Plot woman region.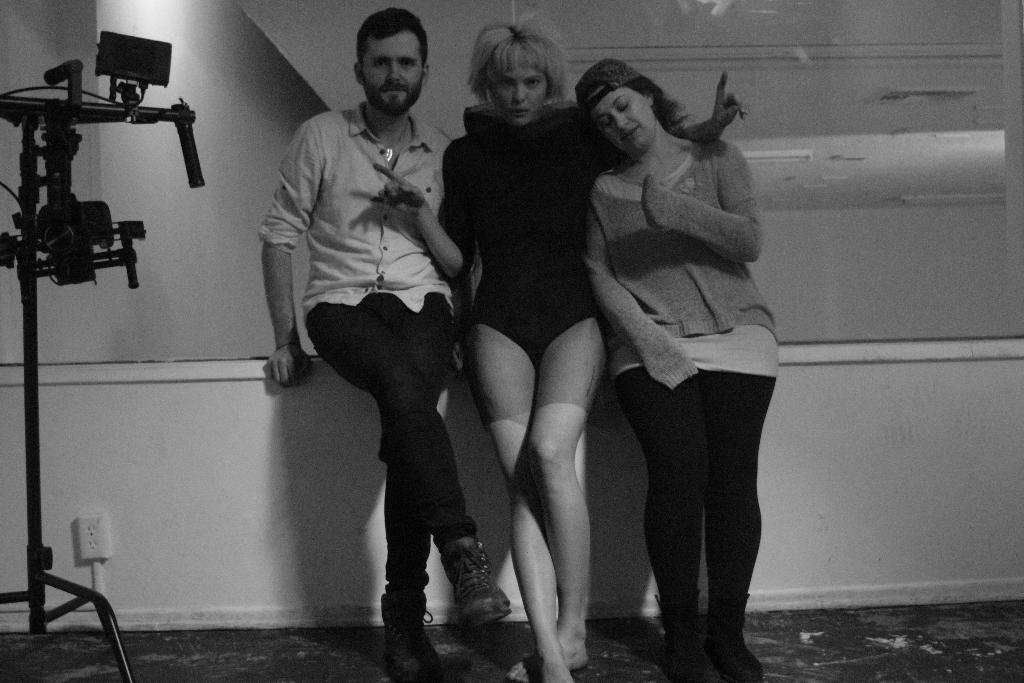
Plotted at <region>372, 9, 742, 682</region>.
